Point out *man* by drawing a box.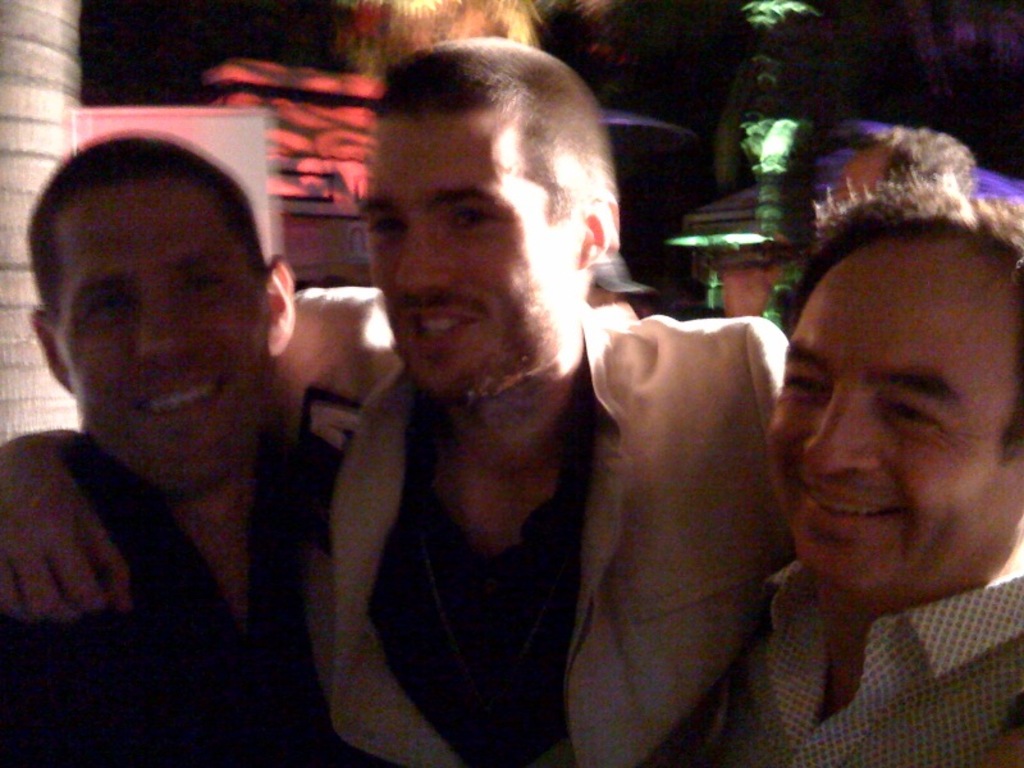
[0,40,794,767].
